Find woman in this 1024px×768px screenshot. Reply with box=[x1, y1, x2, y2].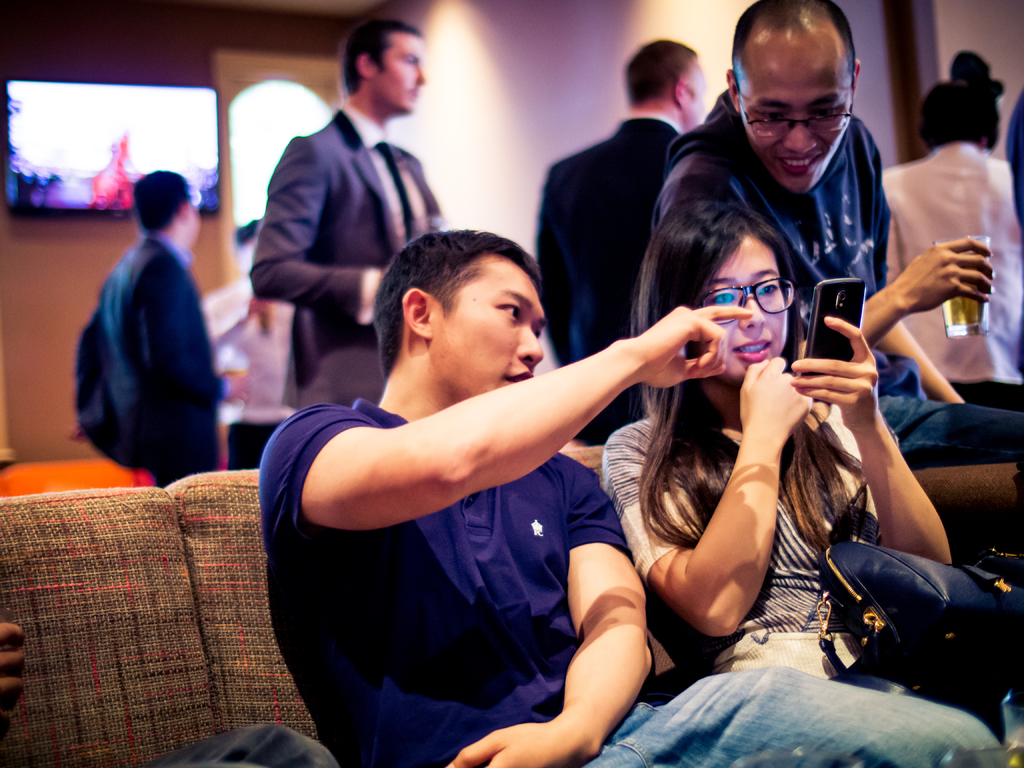
box=[879, 76, 1023, 409].
